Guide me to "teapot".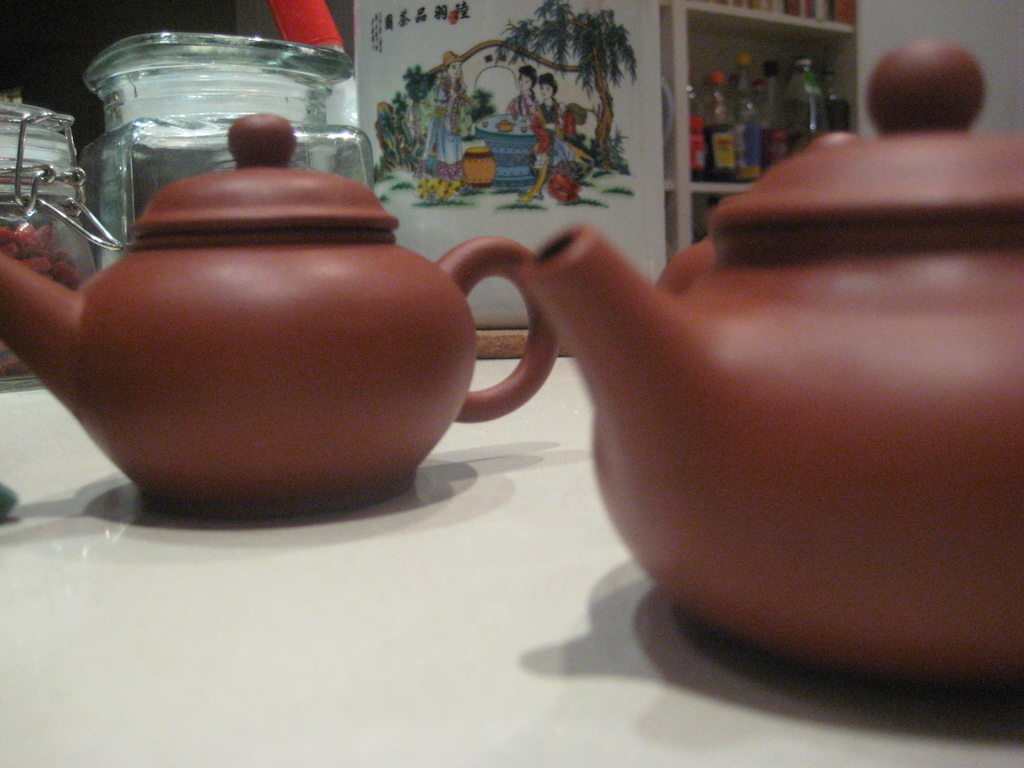
Guidance: 524,38,1023,688.
